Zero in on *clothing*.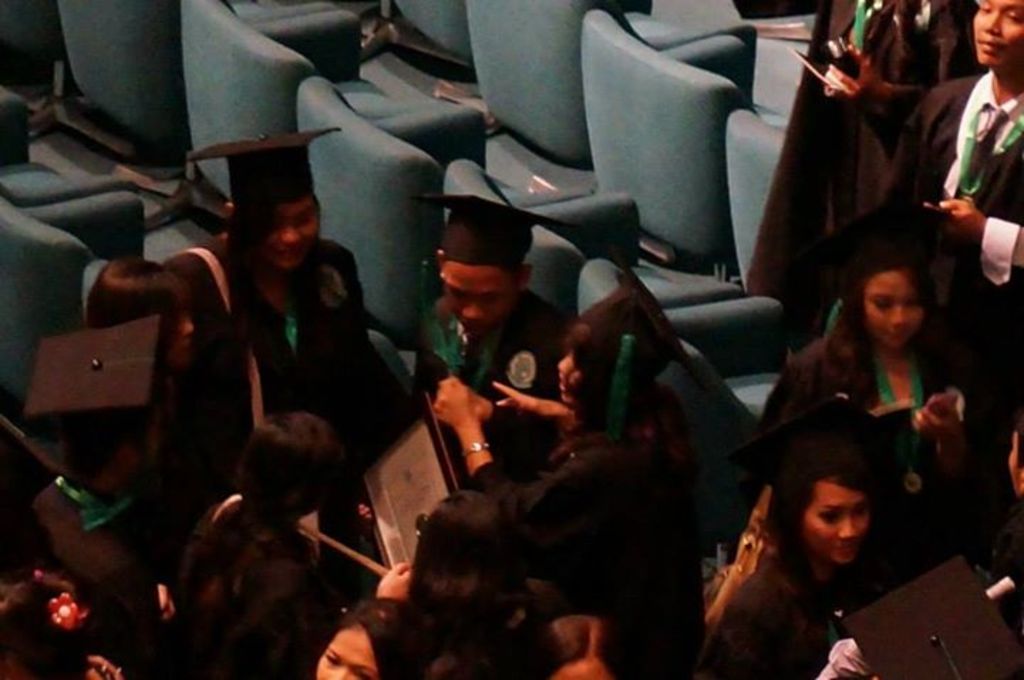
Zeroed in: <box>886,80,1023,354</box>.
